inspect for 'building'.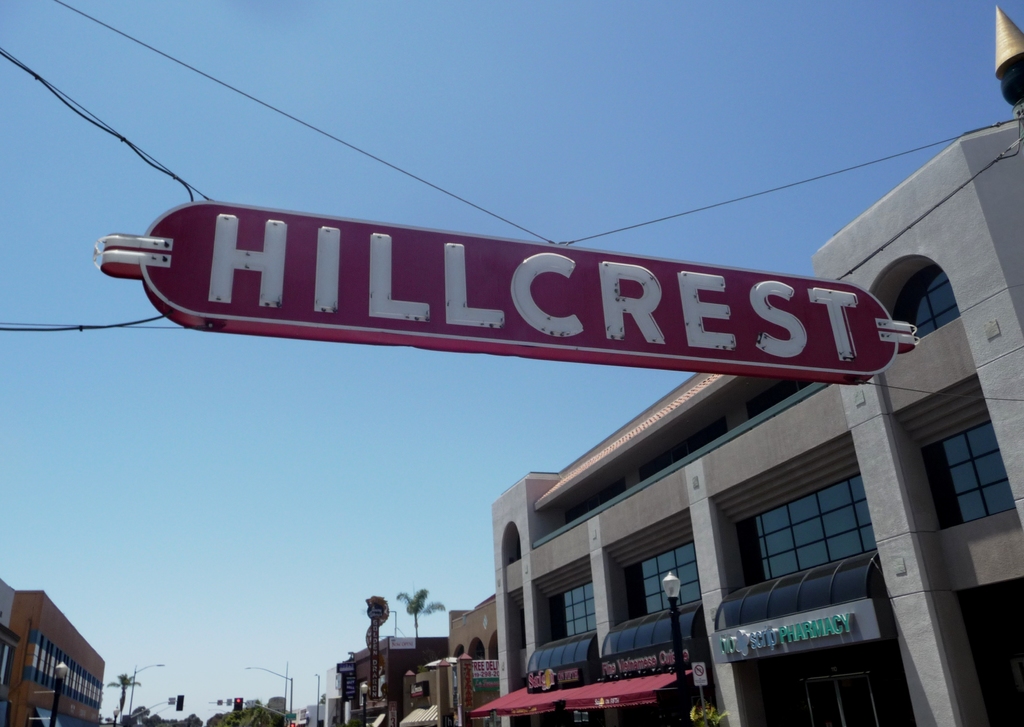
Inspection: (0,573,113,726).
